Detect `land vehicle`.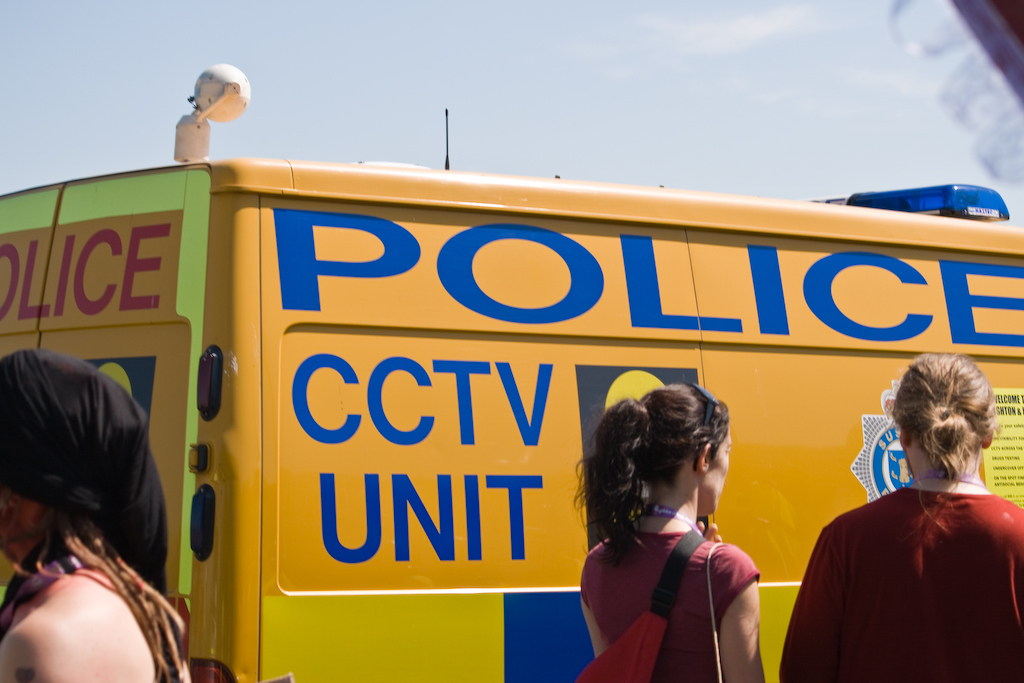
Detected at <bbox>0, 67, 1023, 682</bbox>.
